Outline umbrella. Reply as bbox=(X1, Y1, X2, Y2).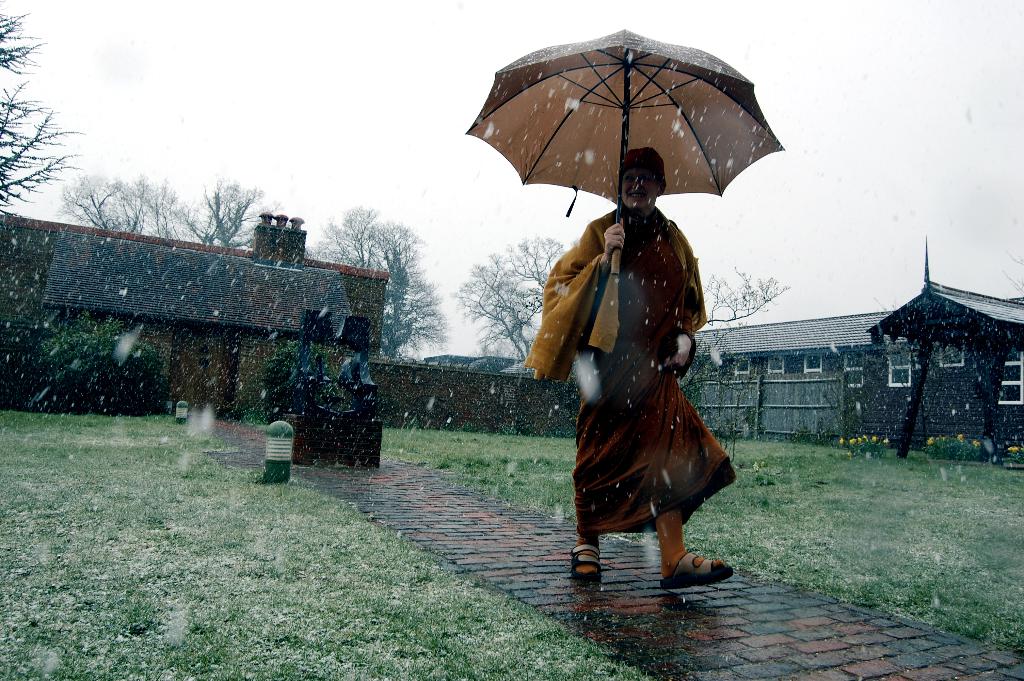
bbox=(465, 22, 780, 275).
